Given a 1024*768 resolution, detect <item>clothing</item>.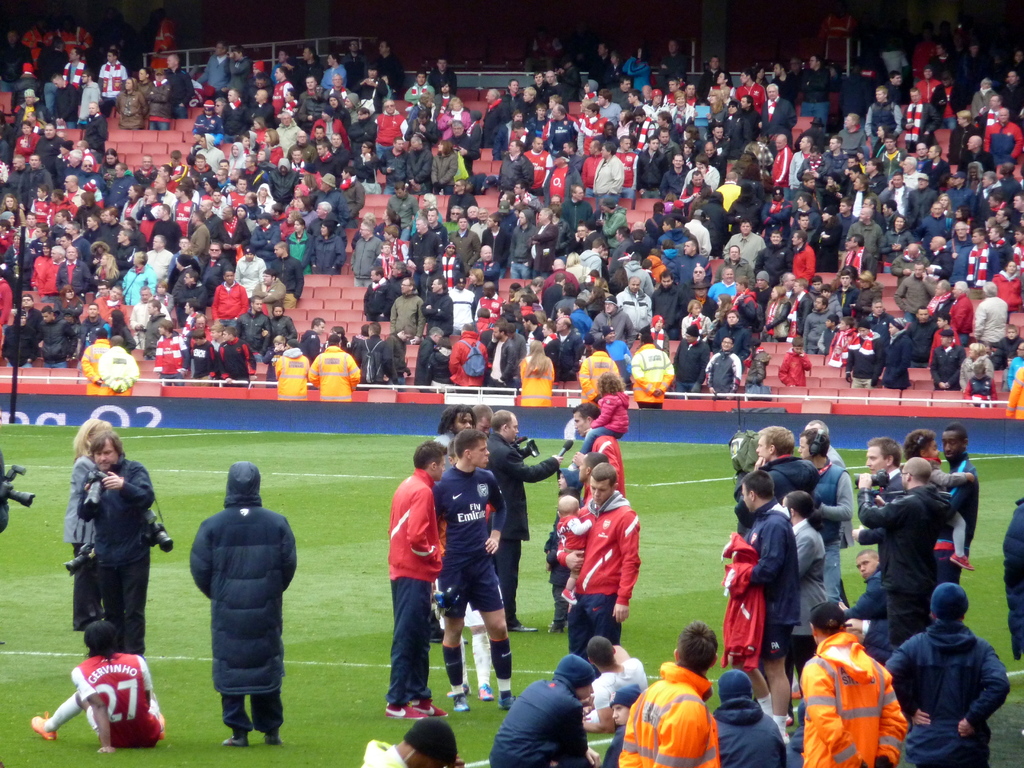
region(614, 664, 721, 767).
